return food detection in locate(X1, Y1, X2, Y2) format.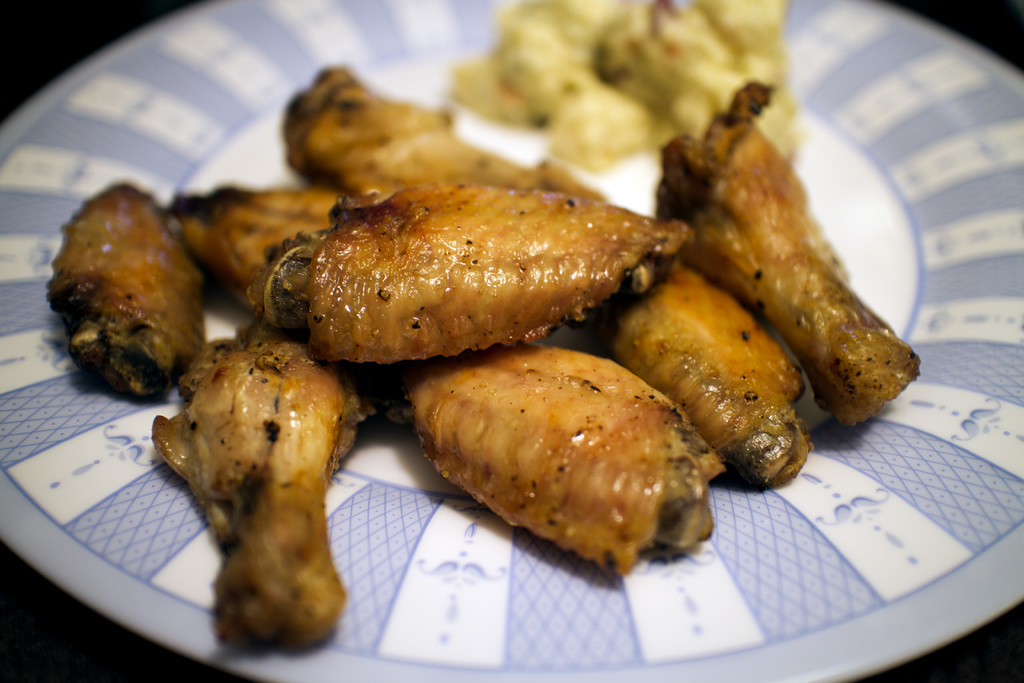
locate(40, 0, 924, 663).
